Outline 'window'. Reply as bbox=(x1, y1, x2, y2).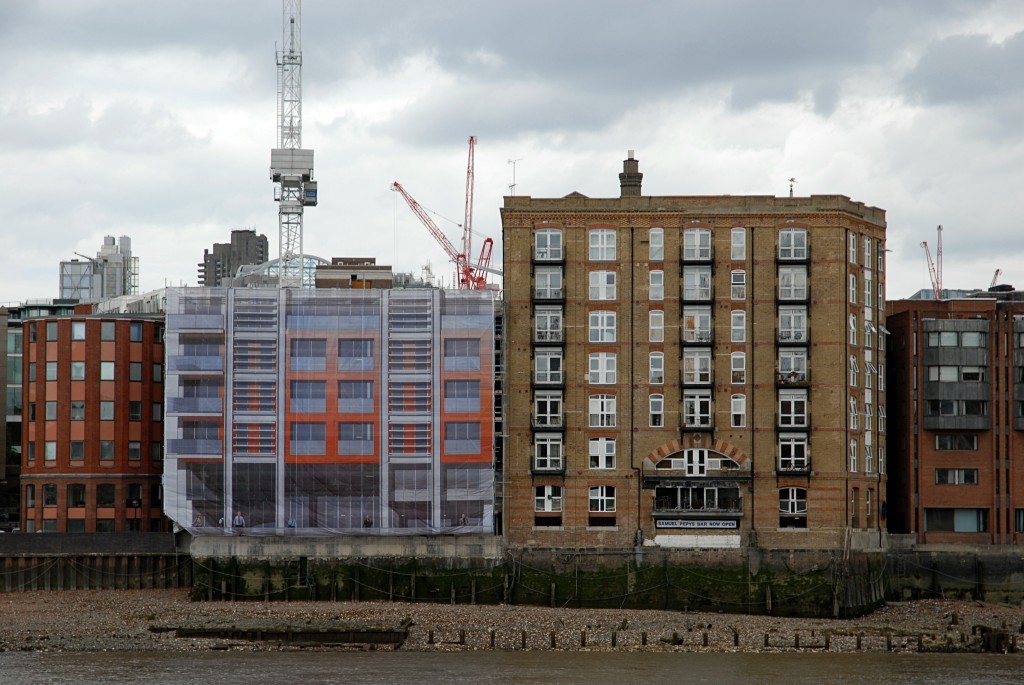
bbox=(27, 364, 39, 381).
